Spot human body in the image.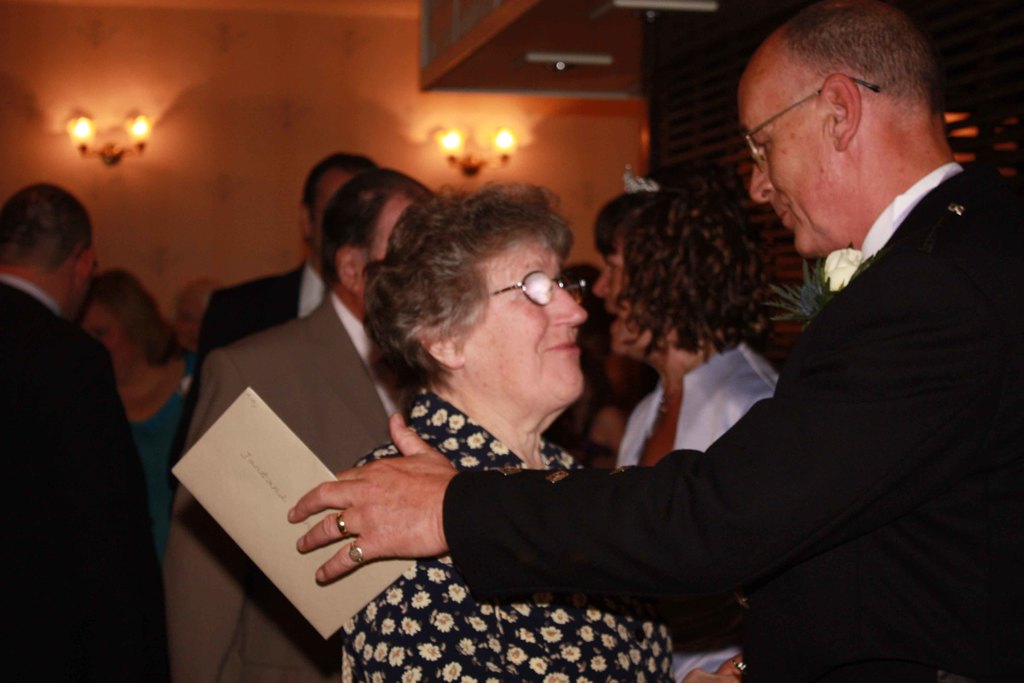
human body found at {"x1": 161, "y1": 288, "x2": 414, "y2": 682}.
